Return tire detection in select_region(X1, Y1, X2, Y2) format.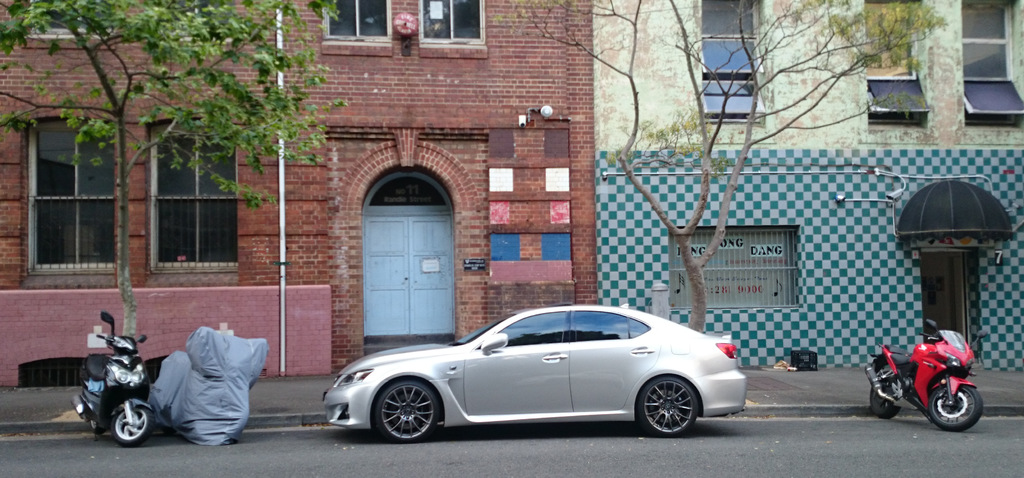
select_region(929, 386, 985, 433).
